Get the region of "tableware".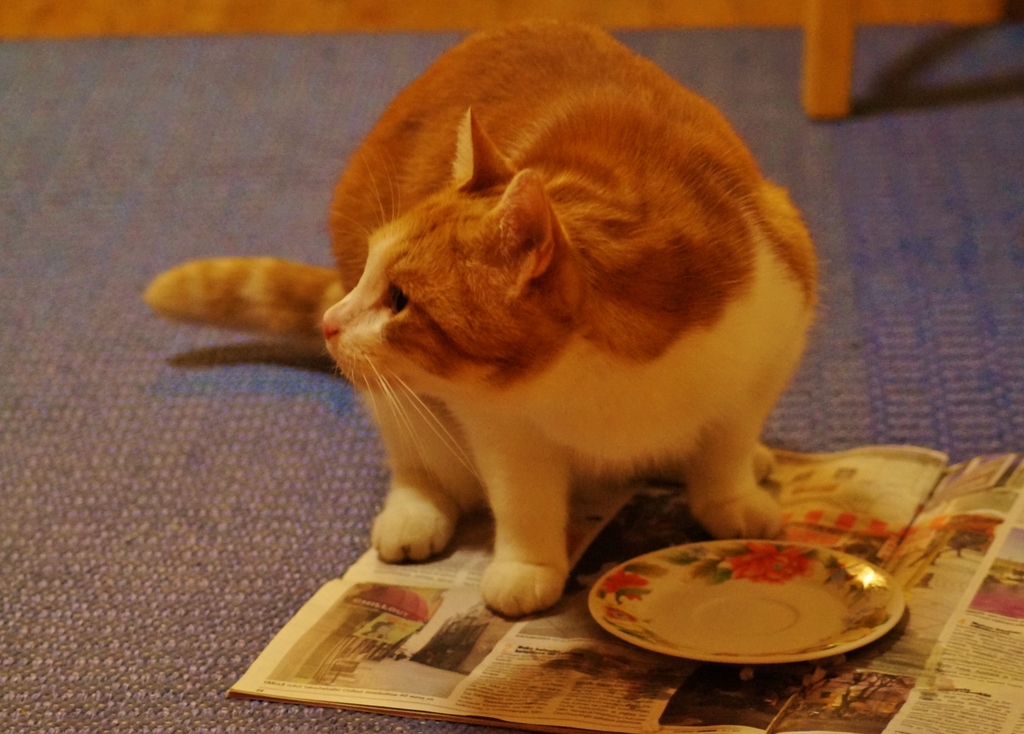
Rect(569, 534, 911, 676).
